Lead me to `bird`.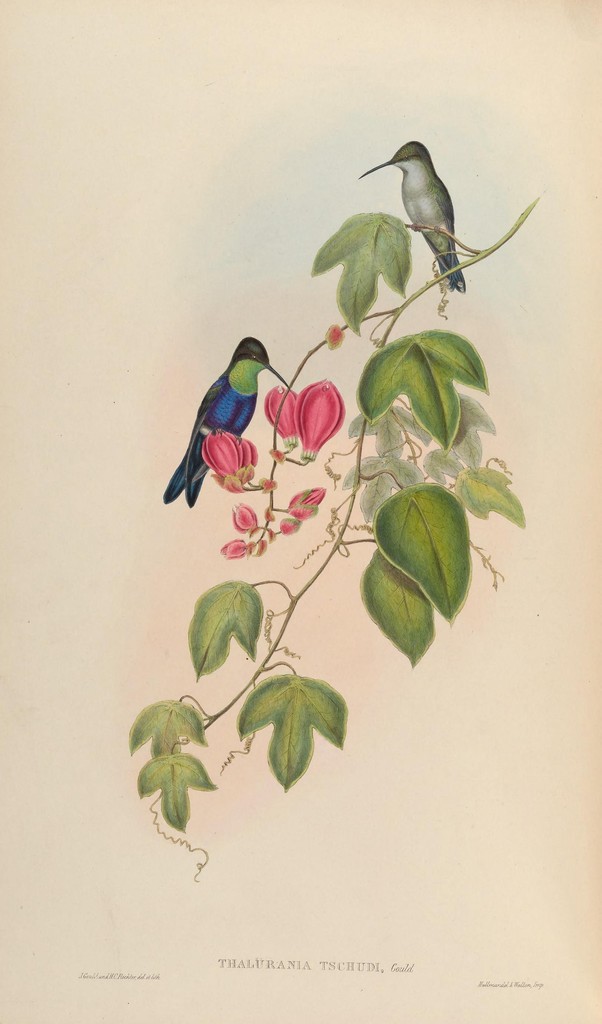
Lead to rect(158, 333, 291, 512).
